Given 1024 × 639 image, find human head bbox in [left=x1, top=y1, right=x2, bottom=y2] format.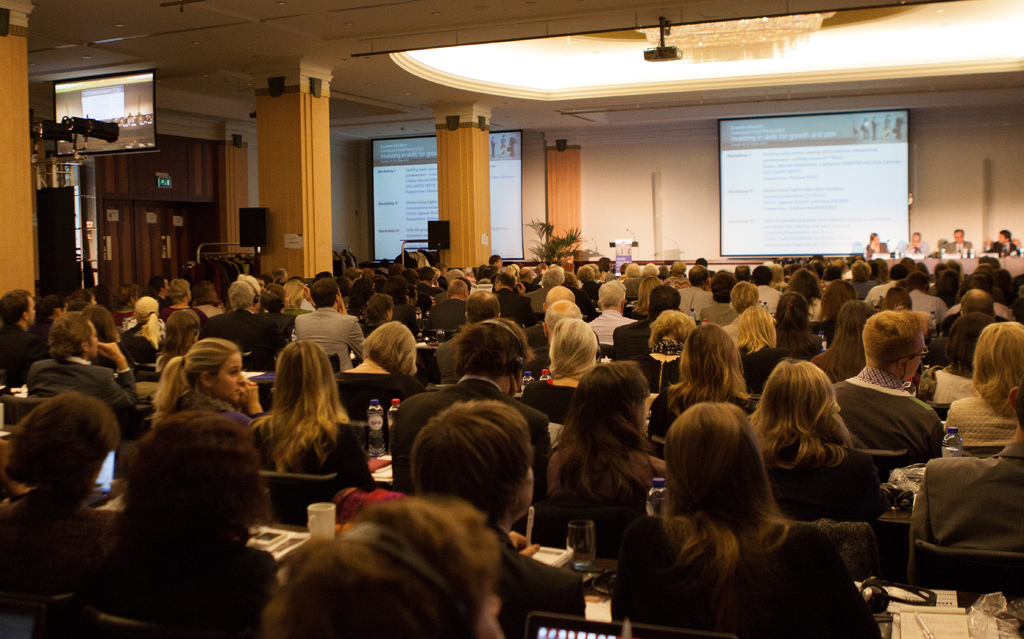
[left=274, top=342, right=334, bottom=407].
